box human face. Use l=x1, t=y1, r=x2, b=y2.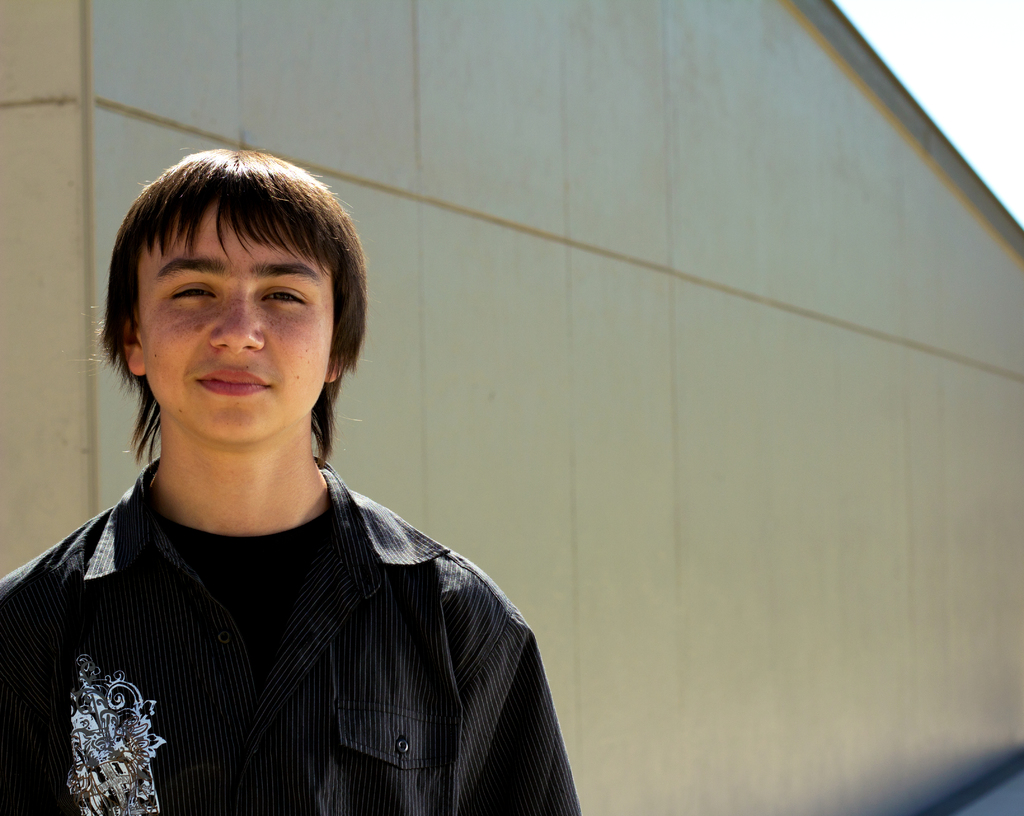
l=134, t=200, r=340, b=436.
